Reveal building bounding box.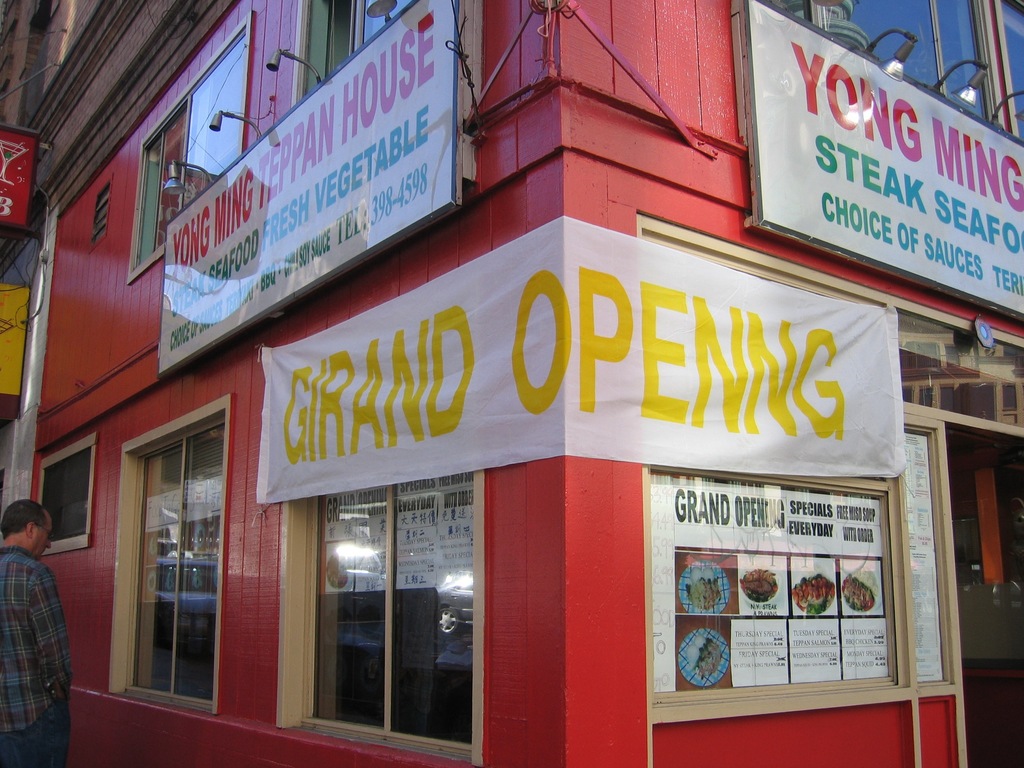
Revealed: 0/0/1023/767.
